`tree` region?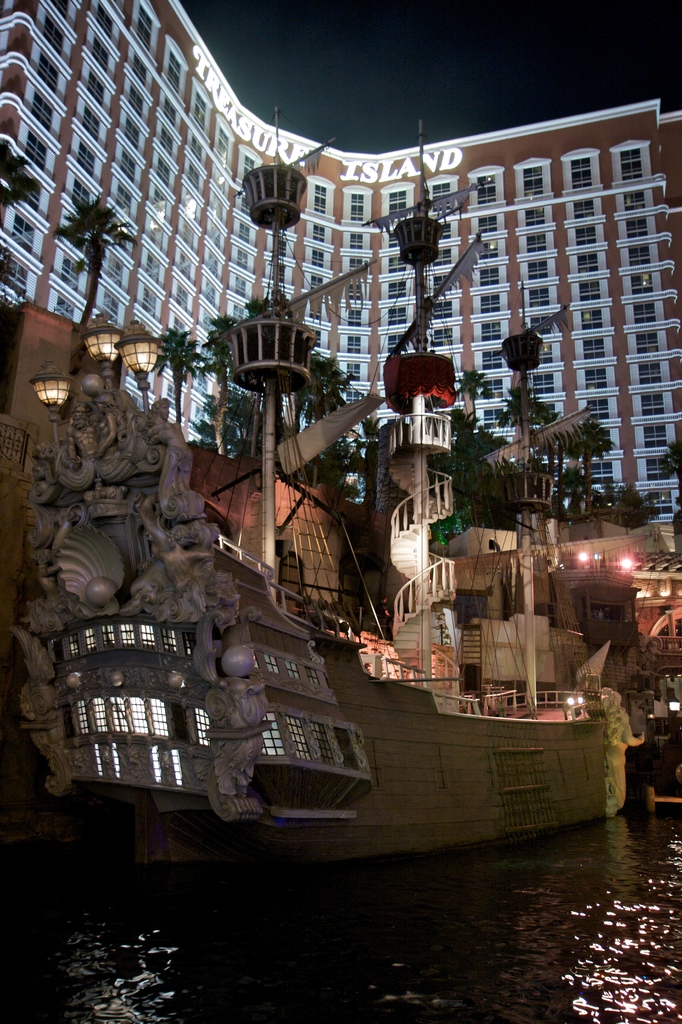
{"x1": 0, "y1": 246, "x2": 24, "y2": 311}
